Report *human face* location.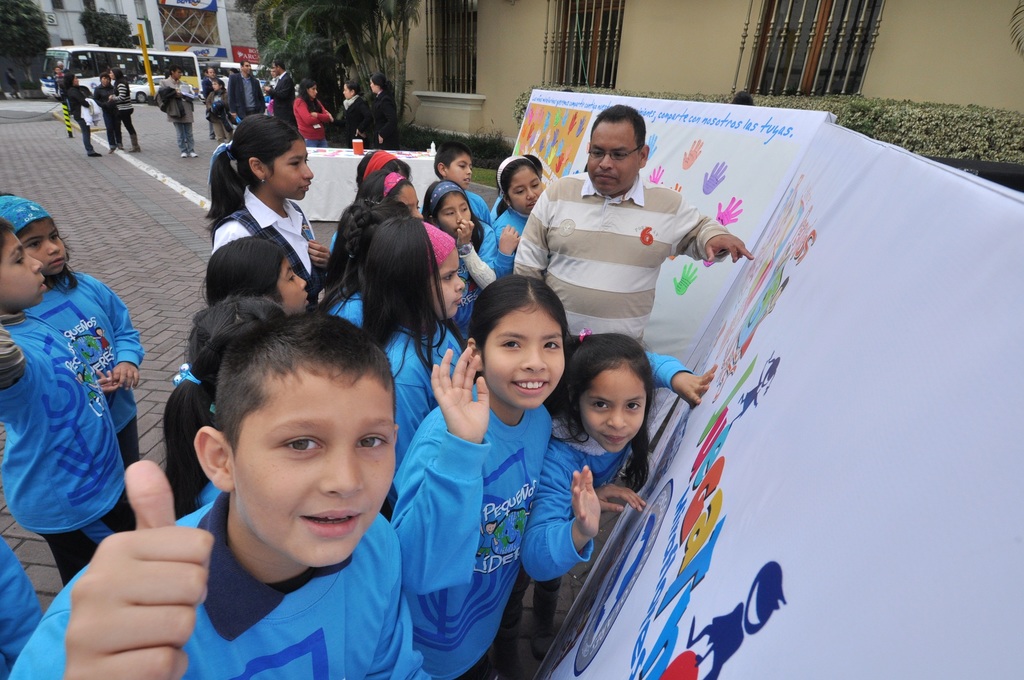
Report: left=435, top=194, right=470, bottom=235.
